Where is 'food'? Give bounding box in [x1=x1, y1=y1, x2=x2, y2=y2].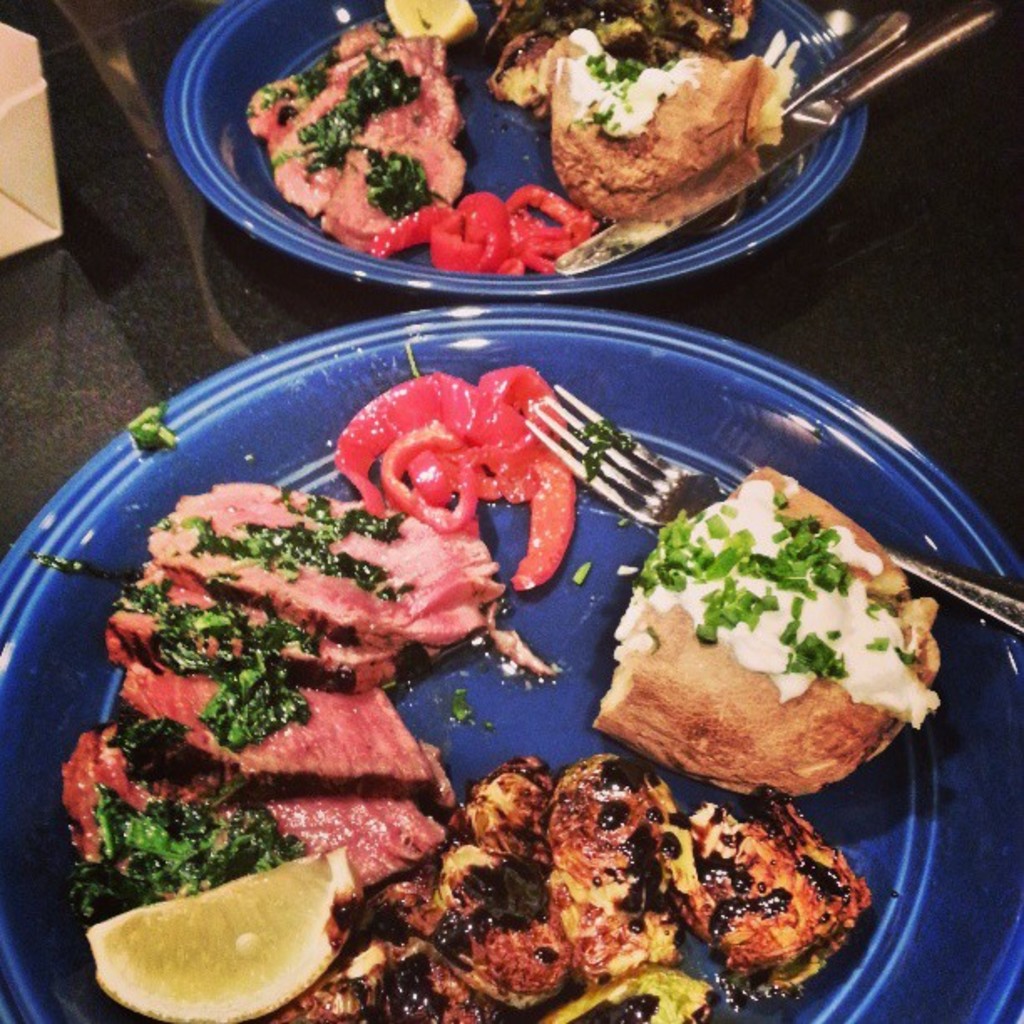
[x1=584, y1=460, x2=962, y2=812].
